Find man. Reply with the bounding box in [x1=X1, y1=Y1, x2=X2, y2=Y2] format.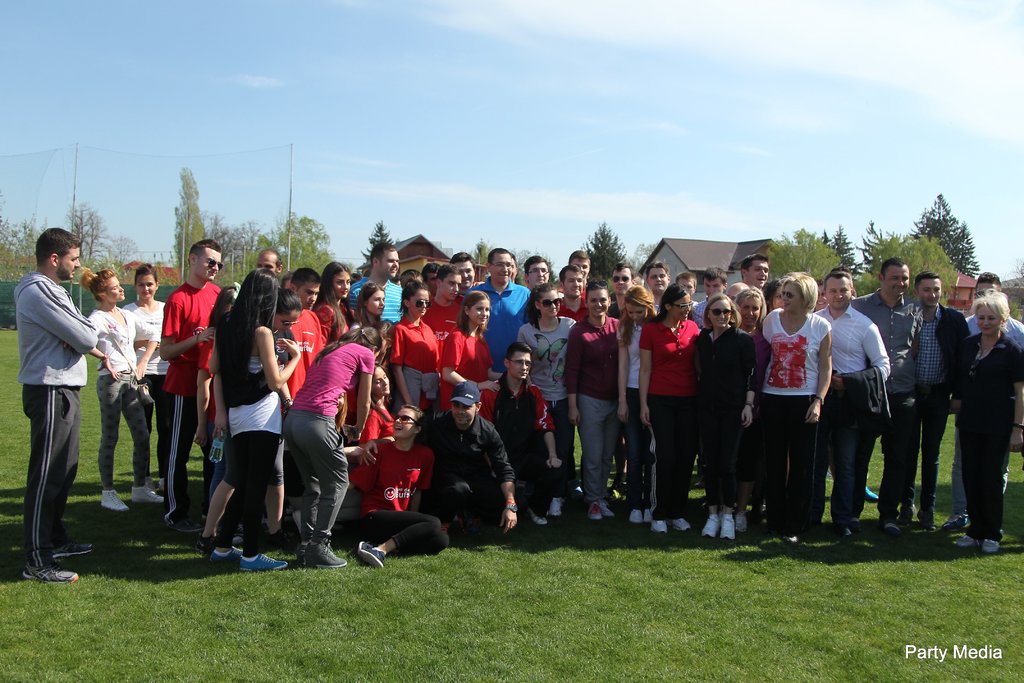
[x1=740, y1=251, x2=778, y2=441].
